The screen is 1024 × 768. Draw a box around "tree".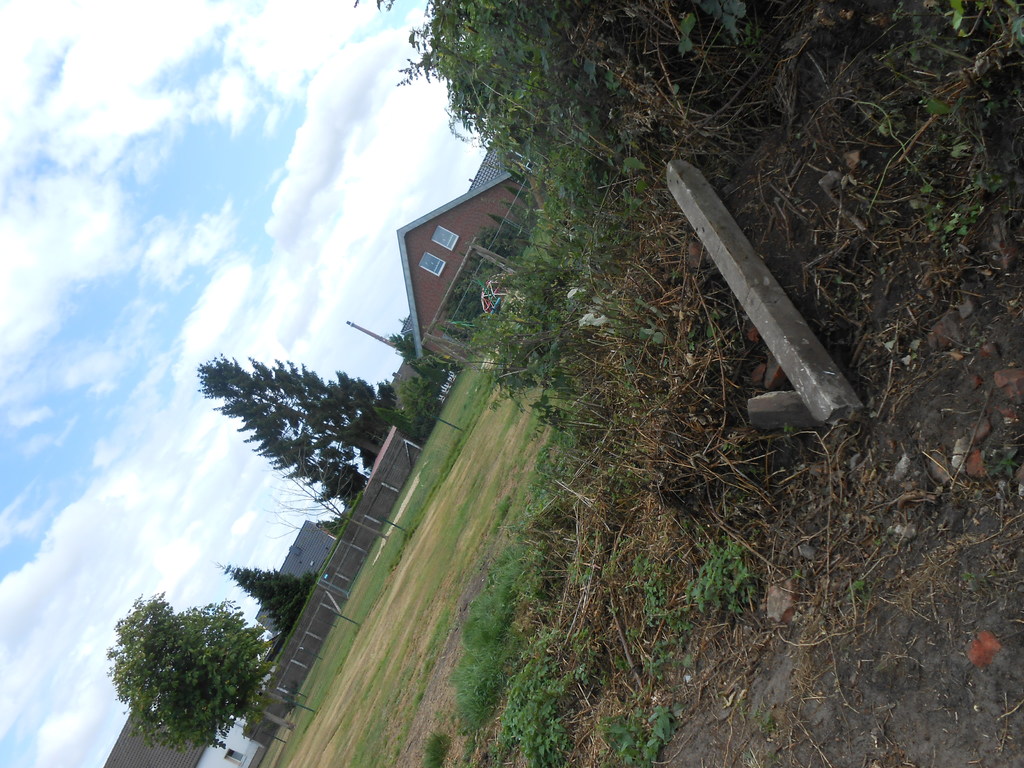
box(496, 200, 529, 226).
